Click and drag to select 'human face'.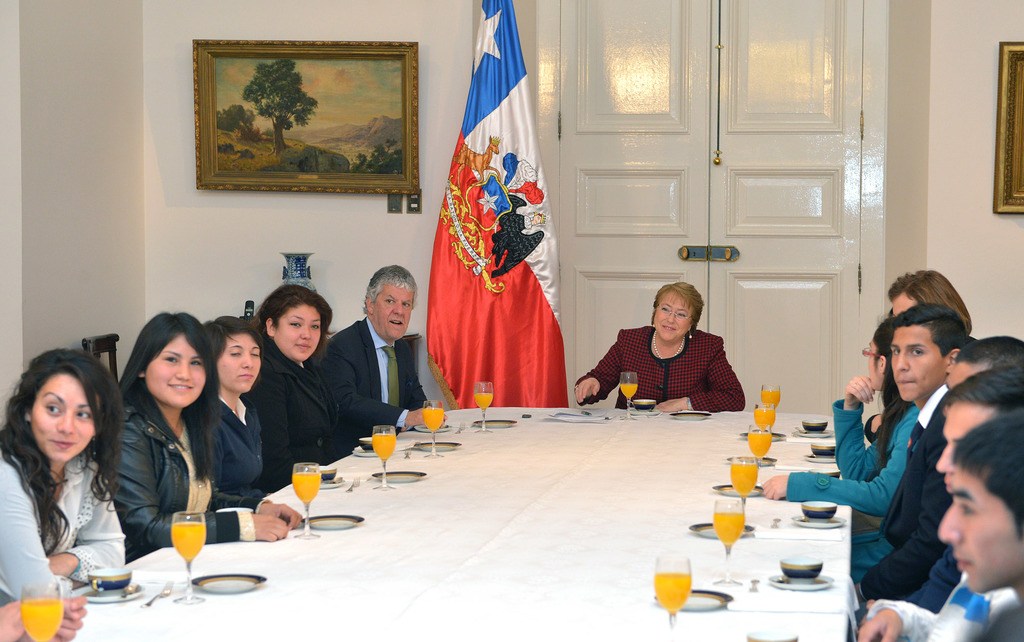
Selection: 276,305,324,363.
